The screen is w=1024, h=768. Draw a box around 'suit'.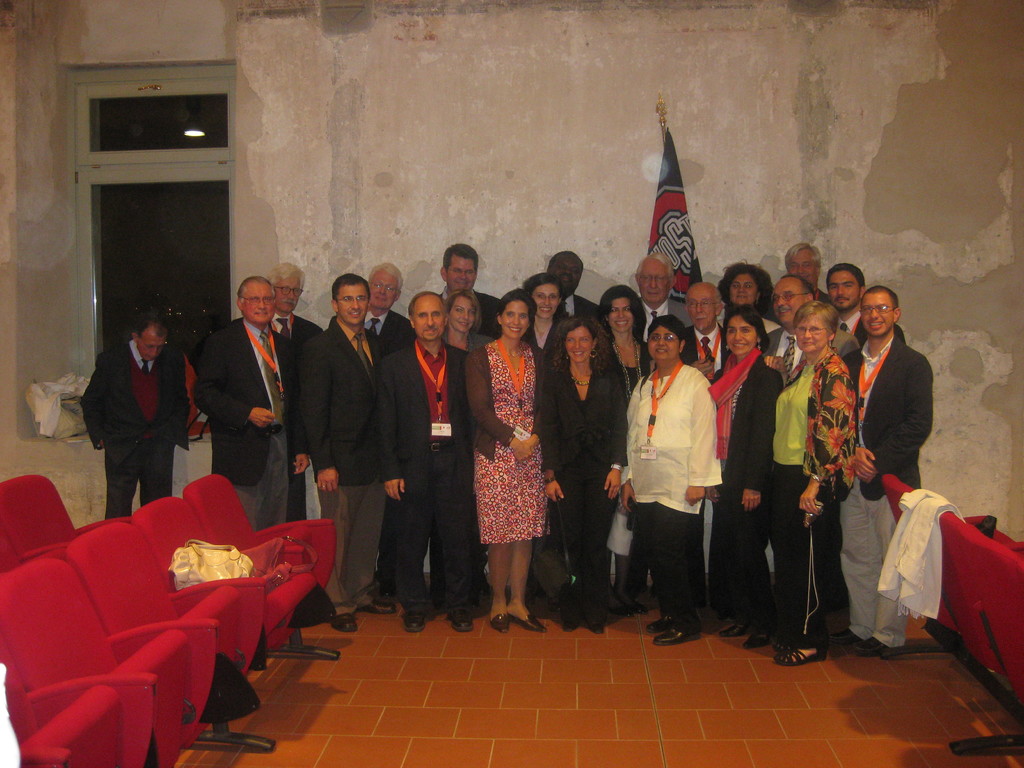
detection(638, 296, 698, 344).
